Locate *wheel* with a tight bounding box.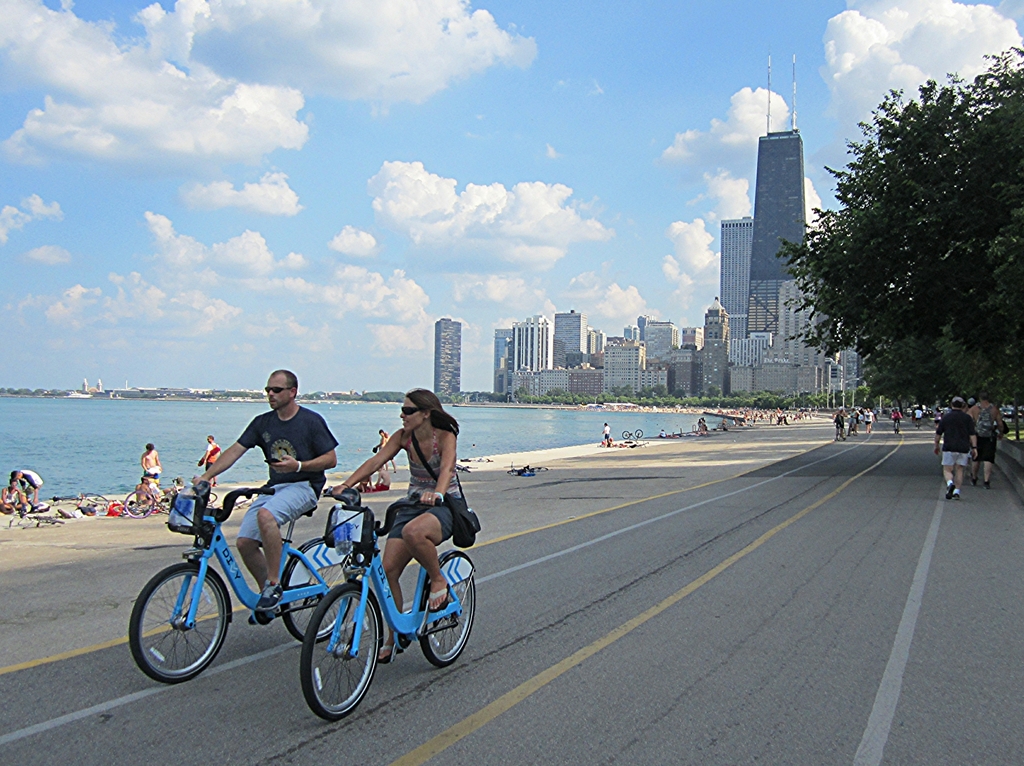
x1=85 y1=493 x2=109 y2=504.
